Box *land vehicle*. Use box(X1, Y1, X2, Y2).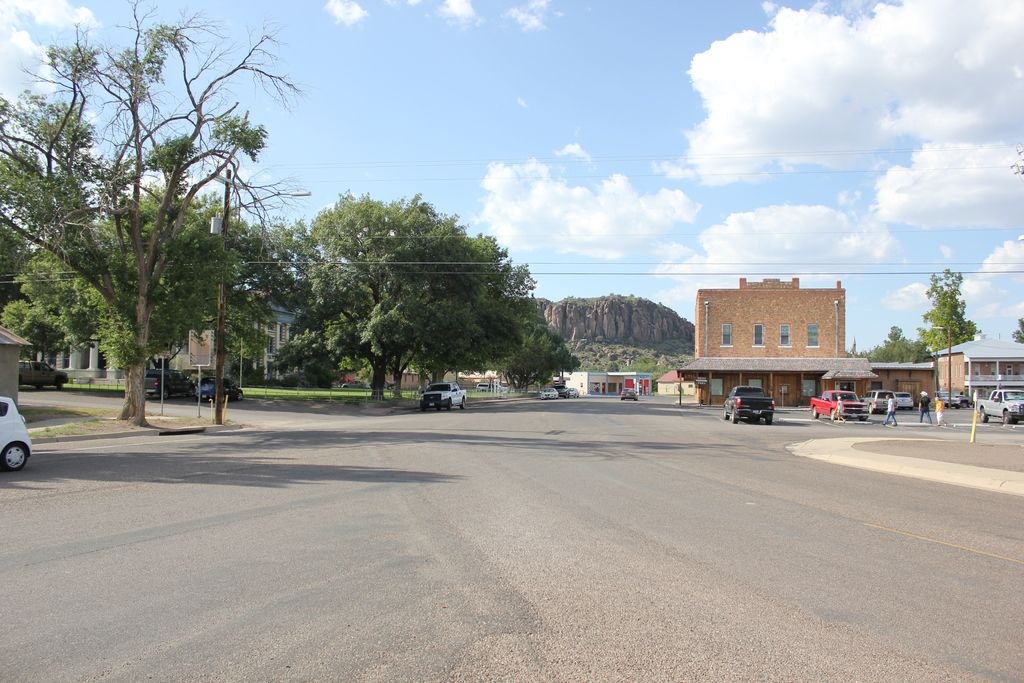
box(862, 388, 897, 411).
